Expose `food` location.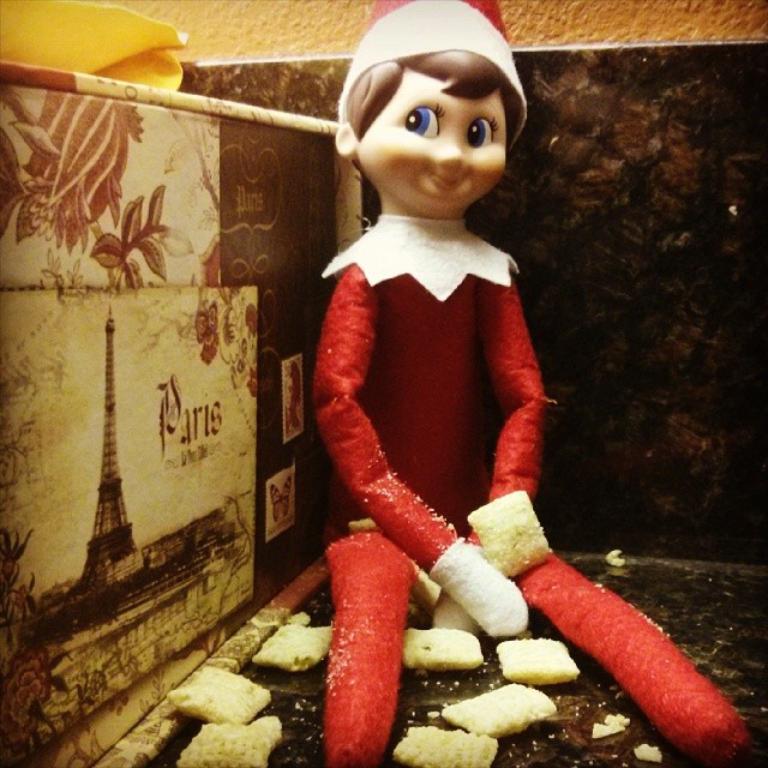
Exposed at 494 635 580 688.
